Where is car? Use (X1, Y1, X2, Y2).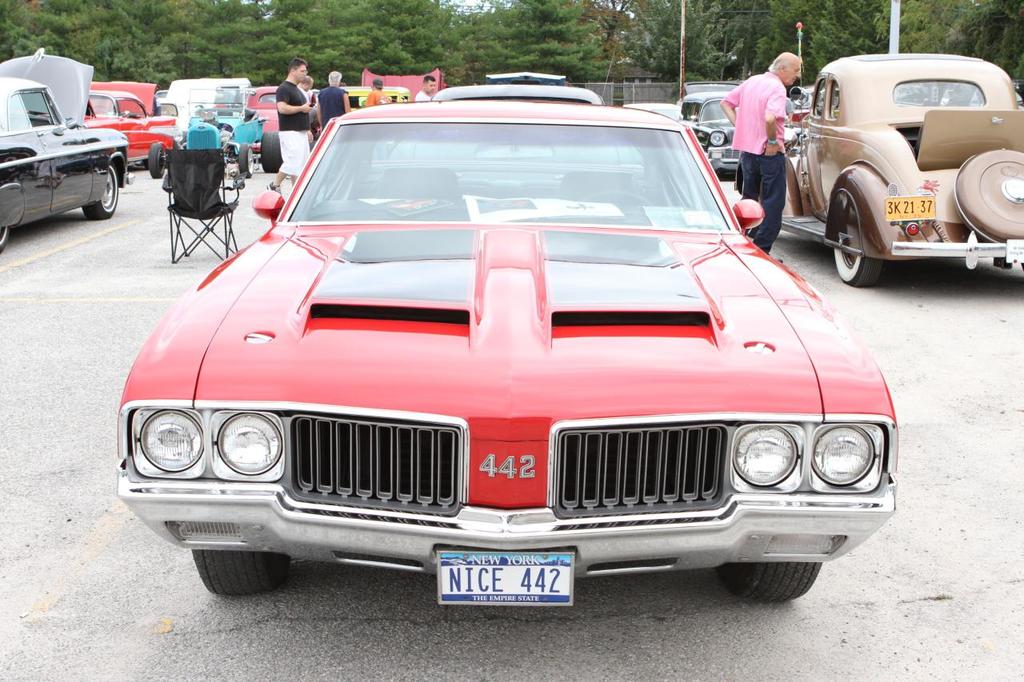
(687, 92, 757, 180).
